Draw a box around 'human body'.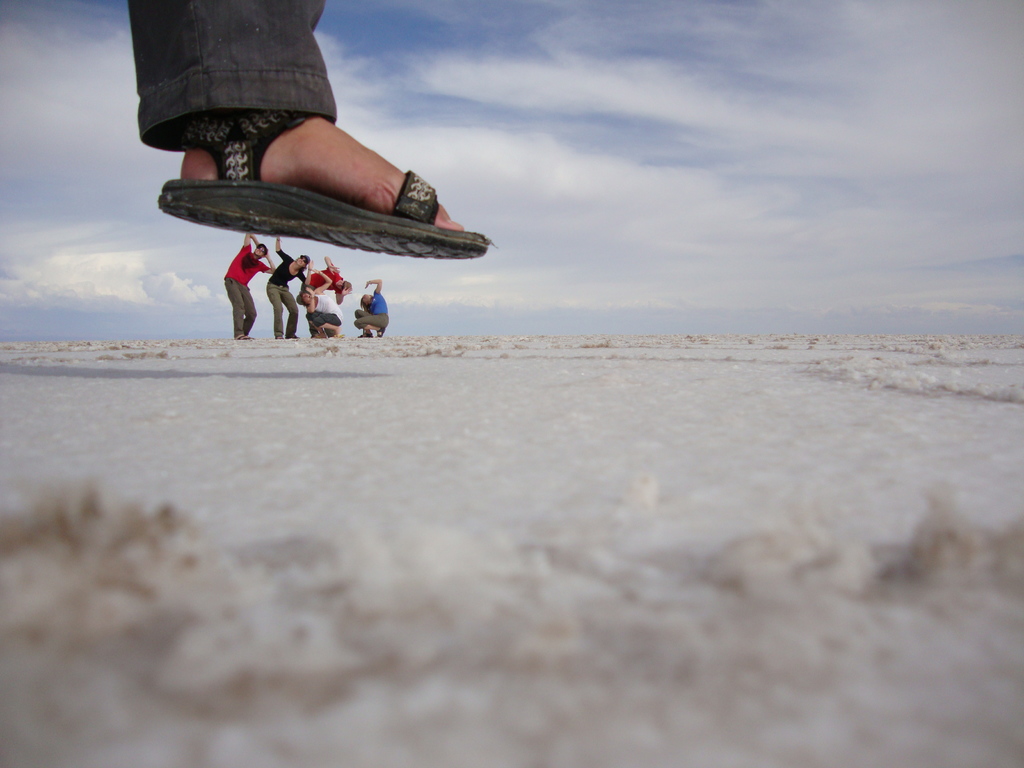
264,241,313,340.
